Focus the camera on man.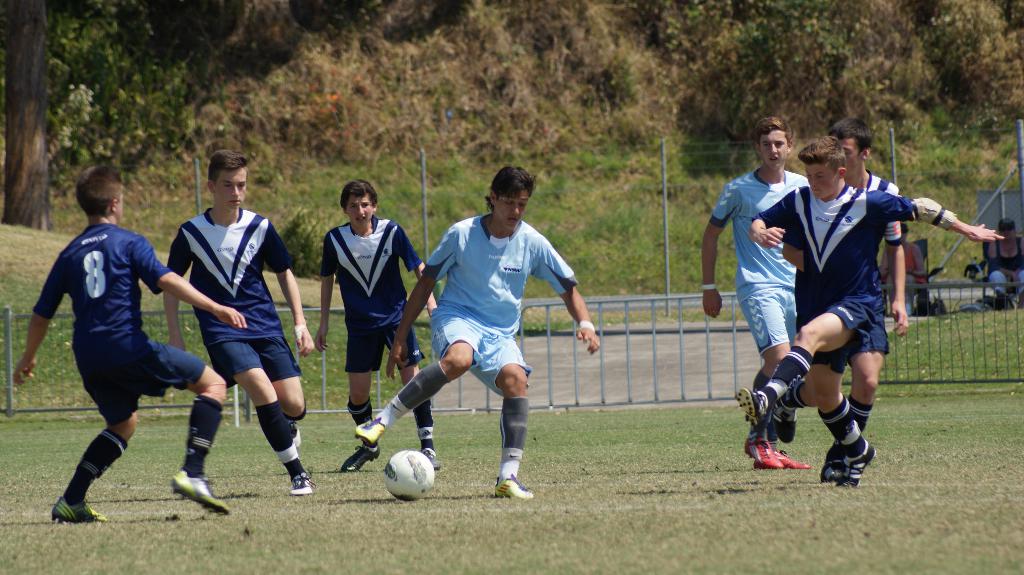
Focus region: l=163, t=148, r=311, b=487.
